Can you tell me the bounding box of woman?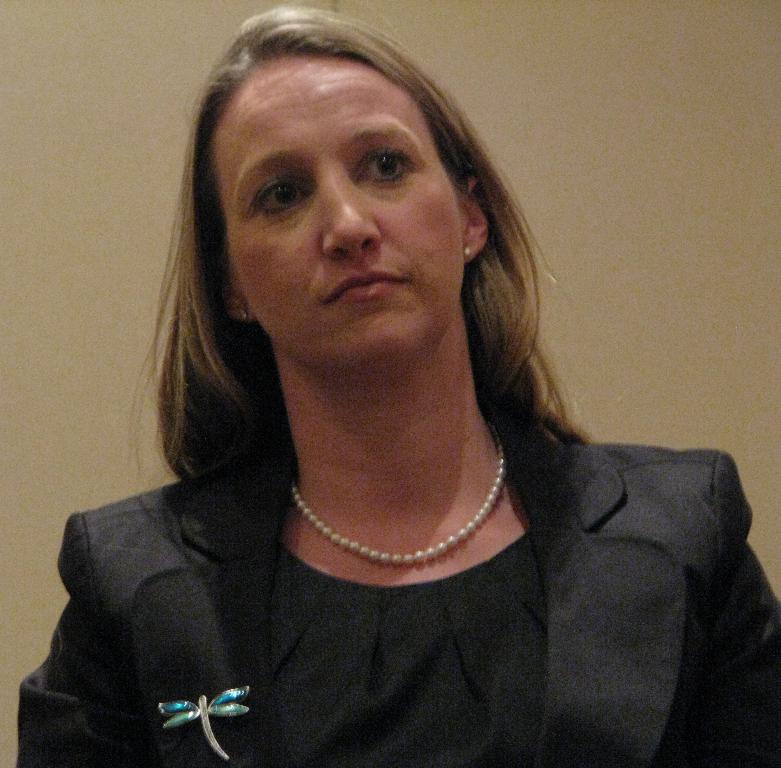
<box>62,26,725,767</box>.
